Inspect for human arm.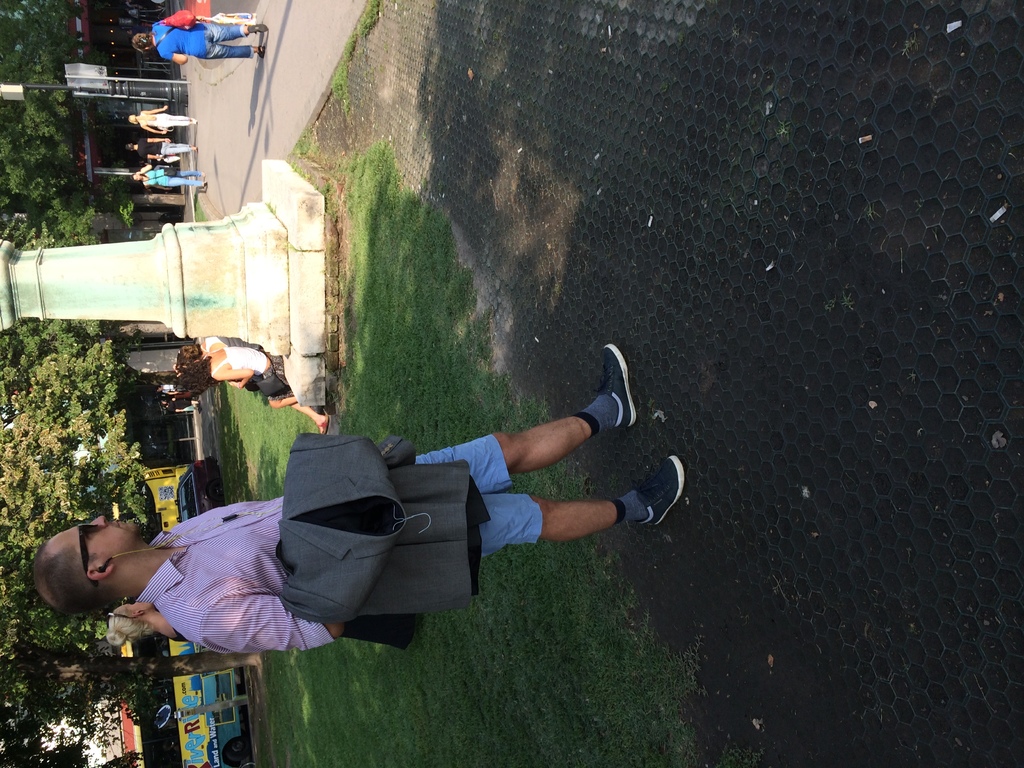
Inspection: detection(156, 50, 191, 68).
